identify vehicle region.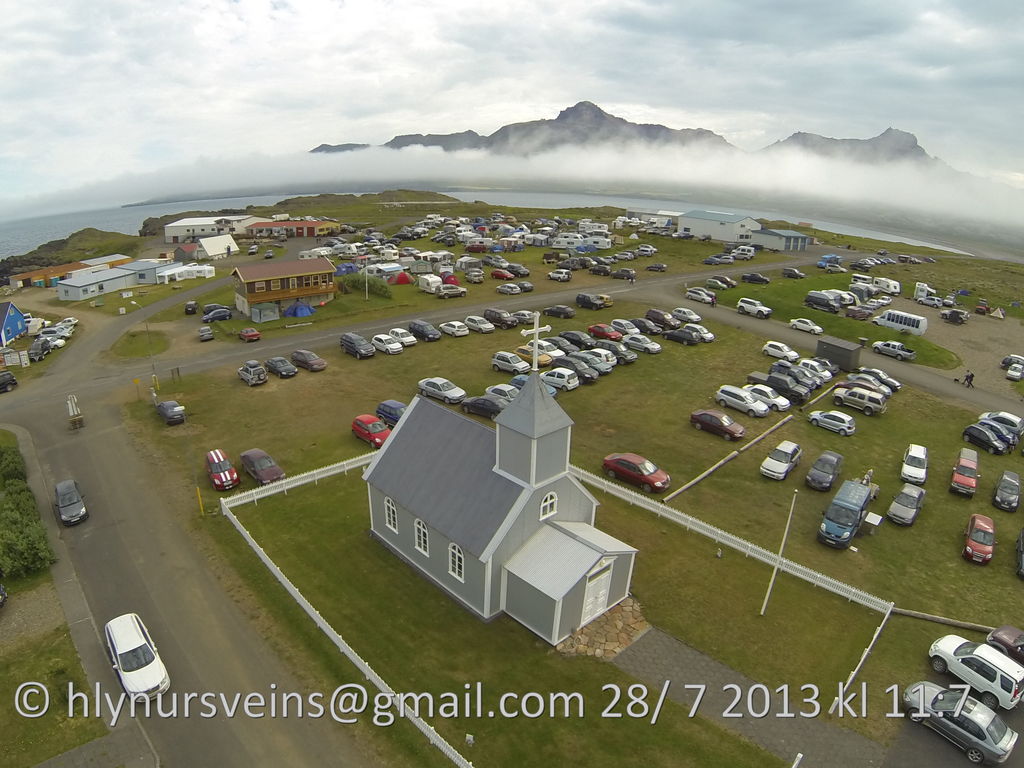
Region: (x1=687, y1=324, x2=710, y2=342).
